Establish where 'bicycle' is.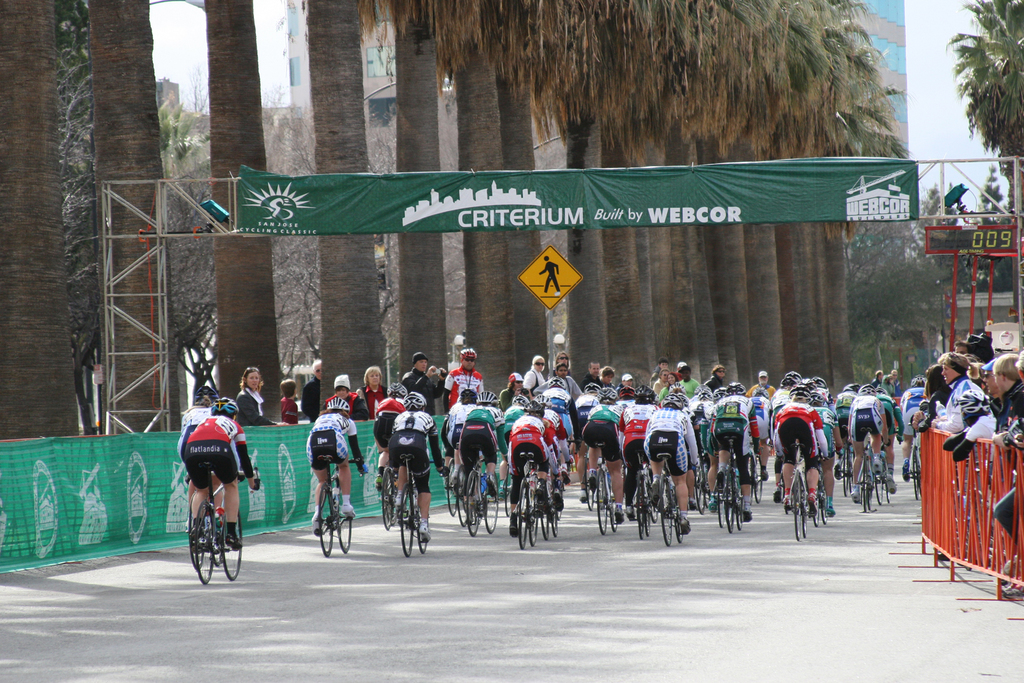
Established at region(875, 457, 892, 508).
